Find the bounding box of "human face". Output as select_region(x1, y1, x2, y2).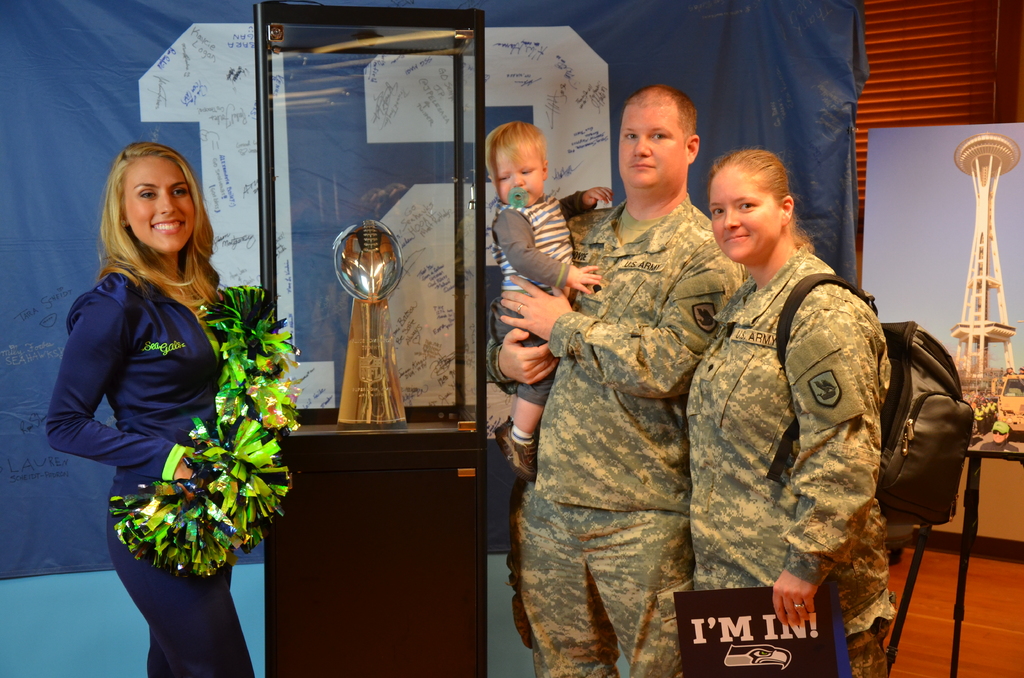
select_region(123, 157, 195, 253).
